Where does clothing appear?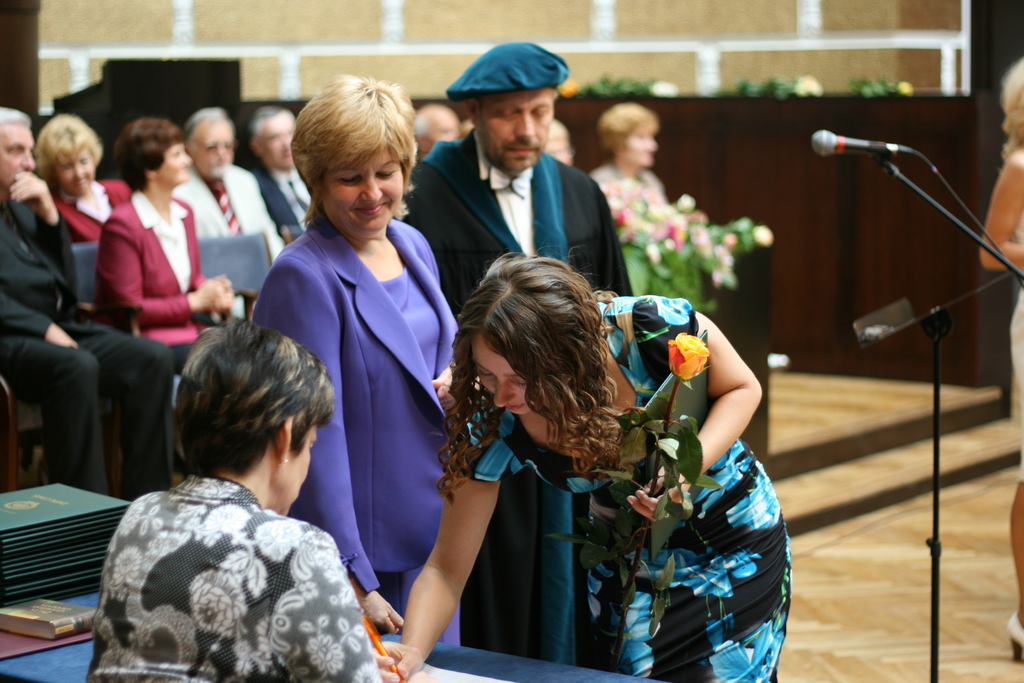
Appears at bbox=(21, 180, 133, 247).
